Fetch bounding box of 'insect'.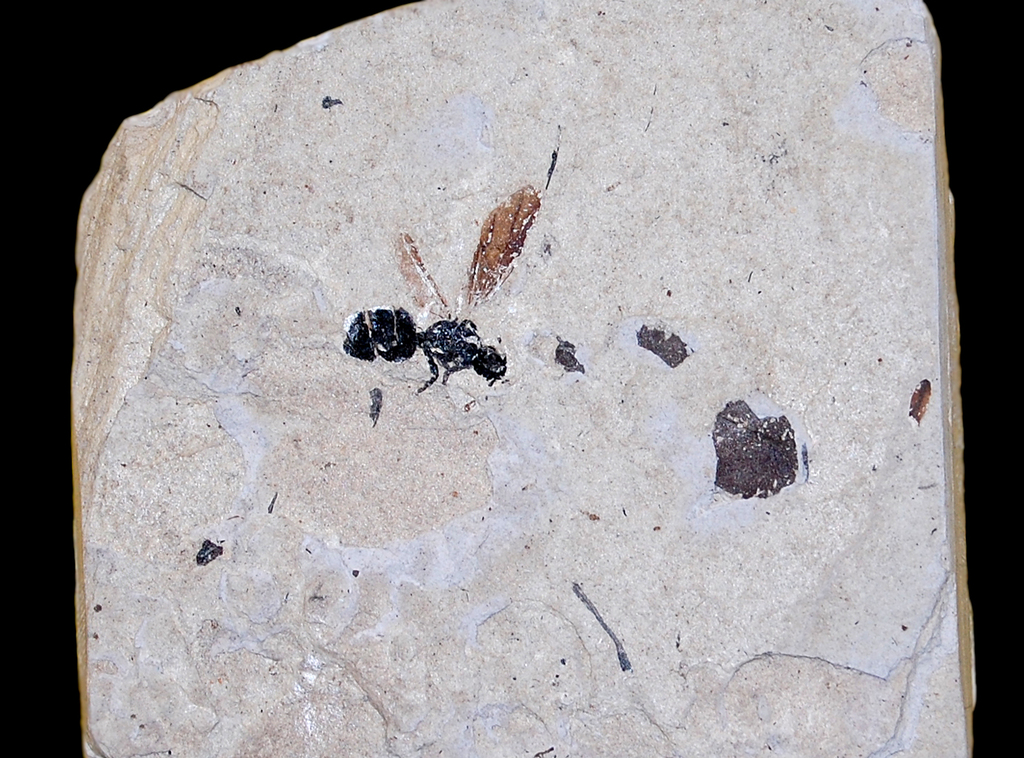
Bbox: (339,307,512,395).
